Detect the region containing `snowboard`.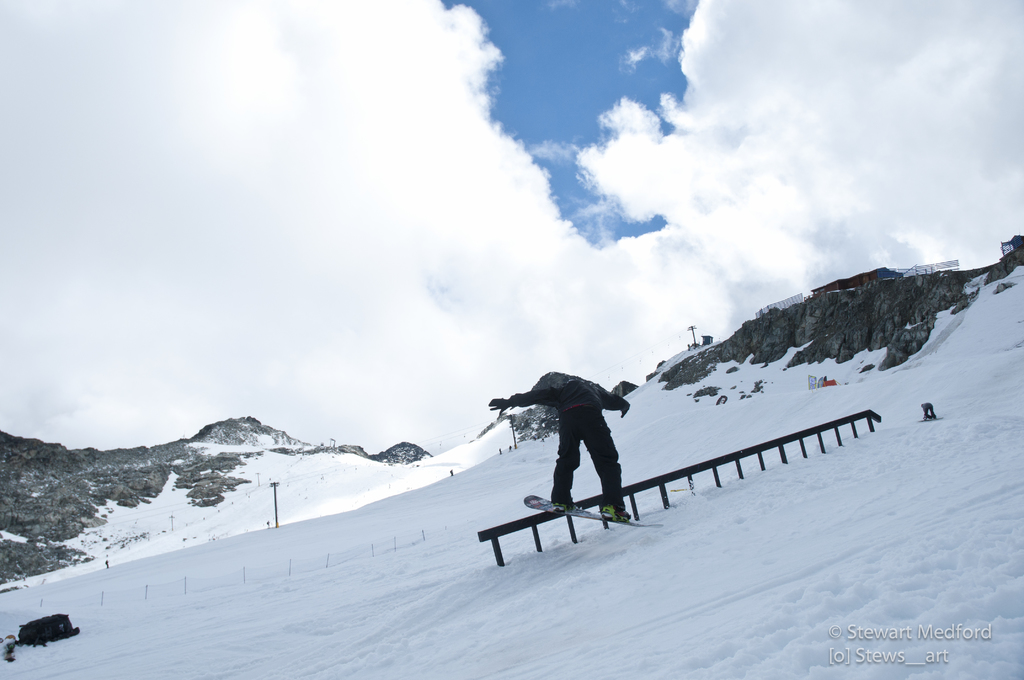
bbox=(524, 493, 665, 528).
